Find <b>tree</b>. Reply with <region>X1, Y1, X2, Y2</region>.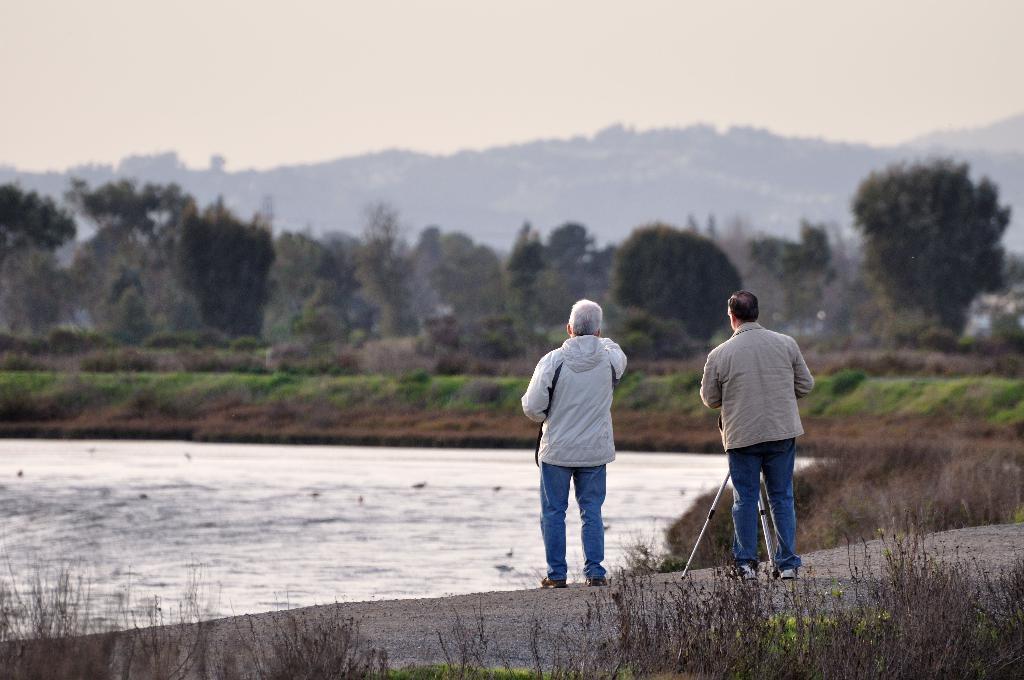
<region>608, 215, 748, 343</region>.
